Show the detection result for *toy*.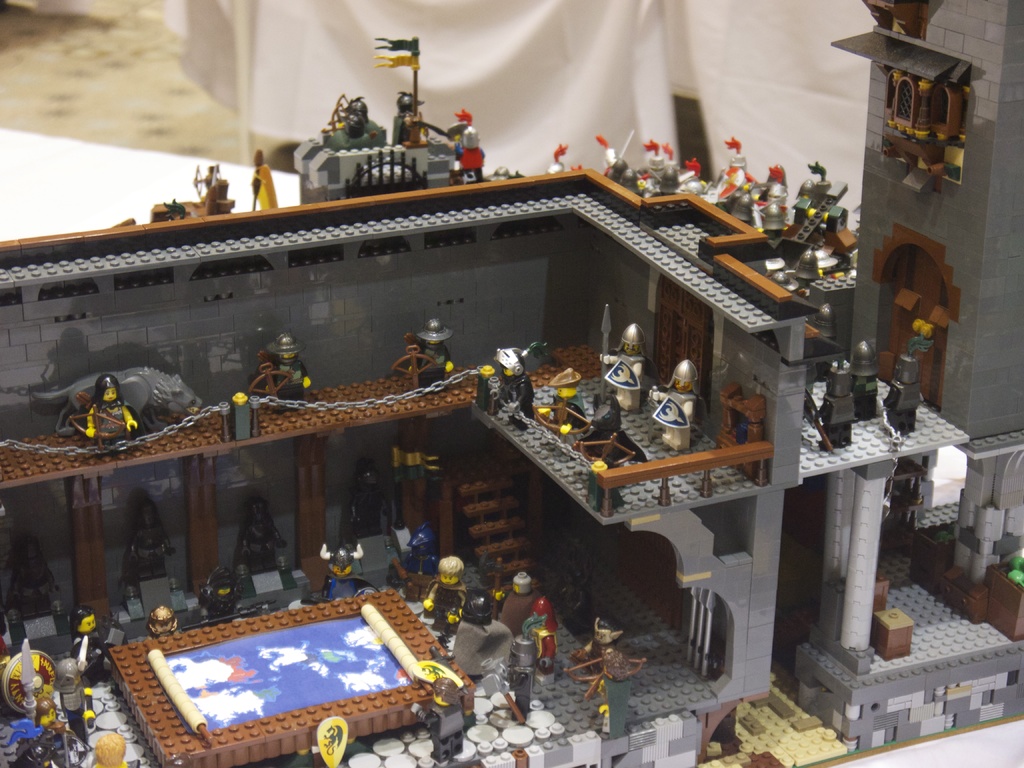
(left=558, top=559, right=594, bottom=636).
